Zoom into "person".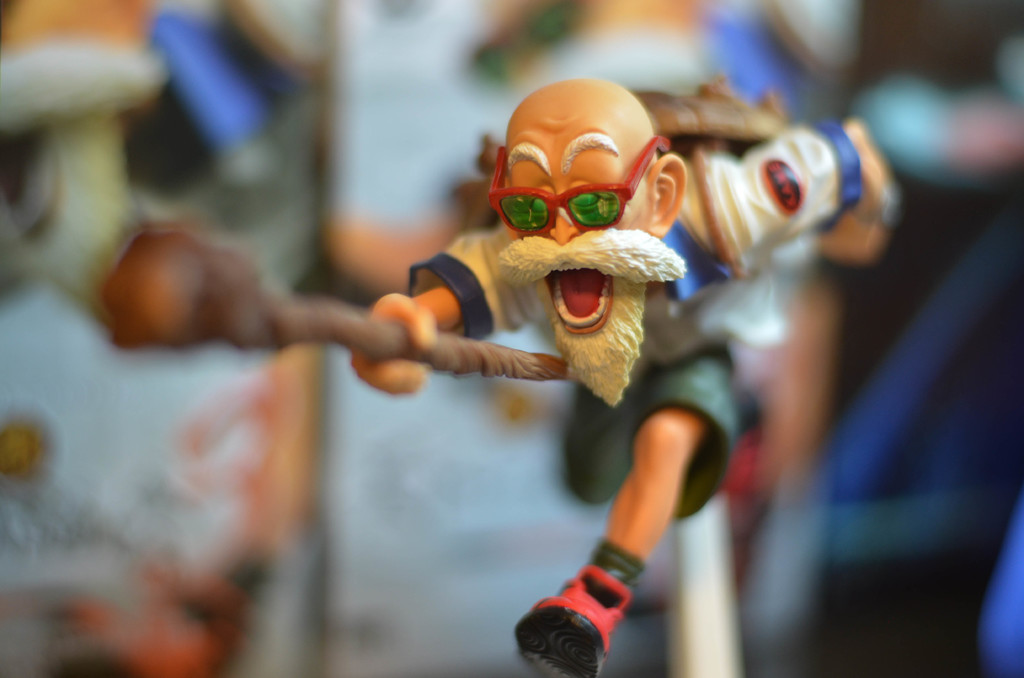
Zoom target: bbox=(332, 68, 909, 677).
